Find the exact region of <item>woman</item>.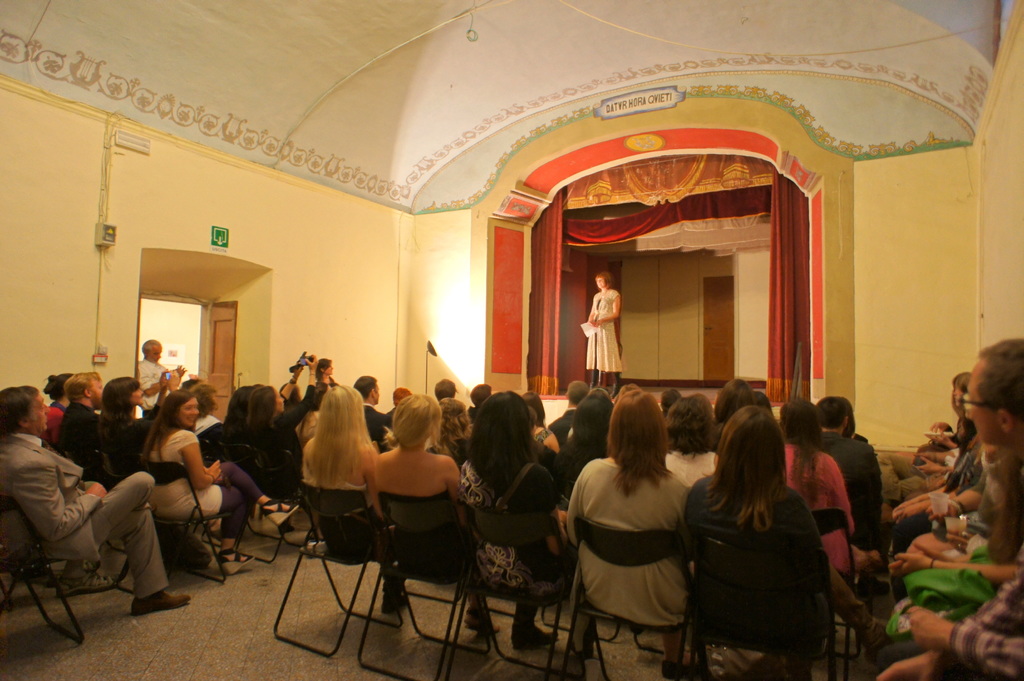
Exact region: Rect(714, 374, 760, 432).
